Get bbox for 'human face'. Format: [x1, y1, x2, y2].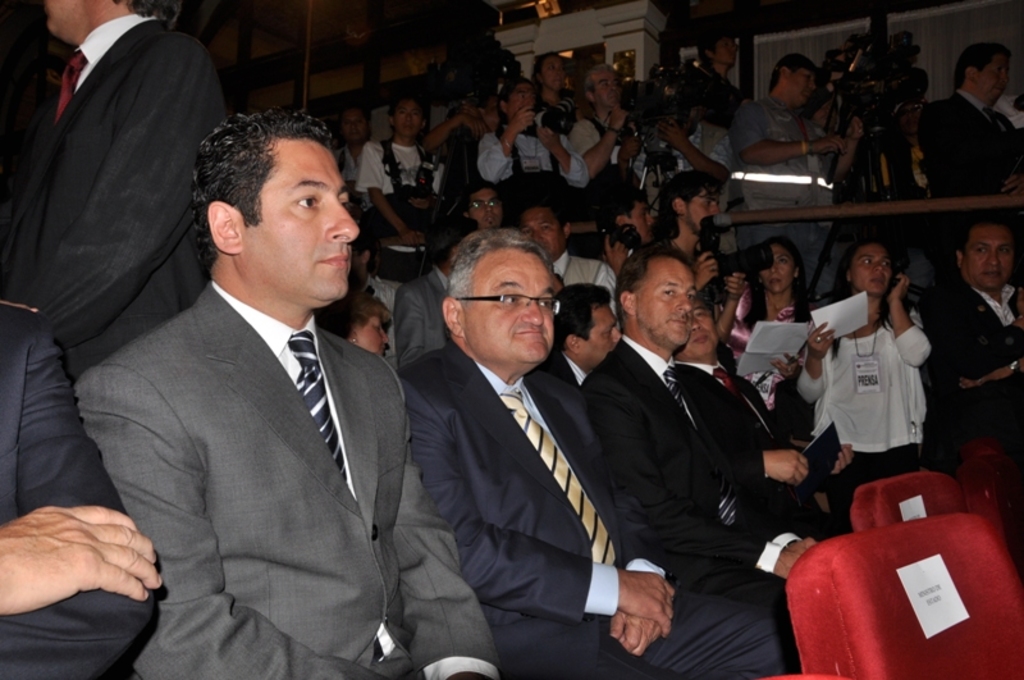
[468, 248, 556, 361].
